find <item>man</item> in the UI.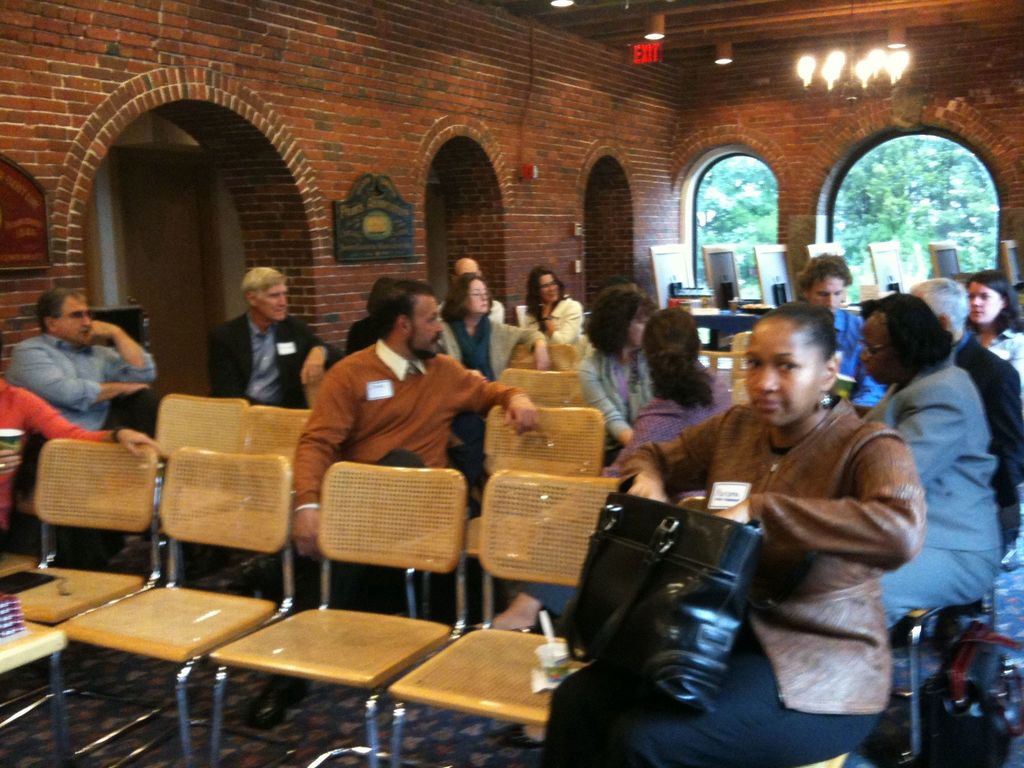
UI element at {"left": 796, "top": 250, "right": 881, "bottom": 404}.
